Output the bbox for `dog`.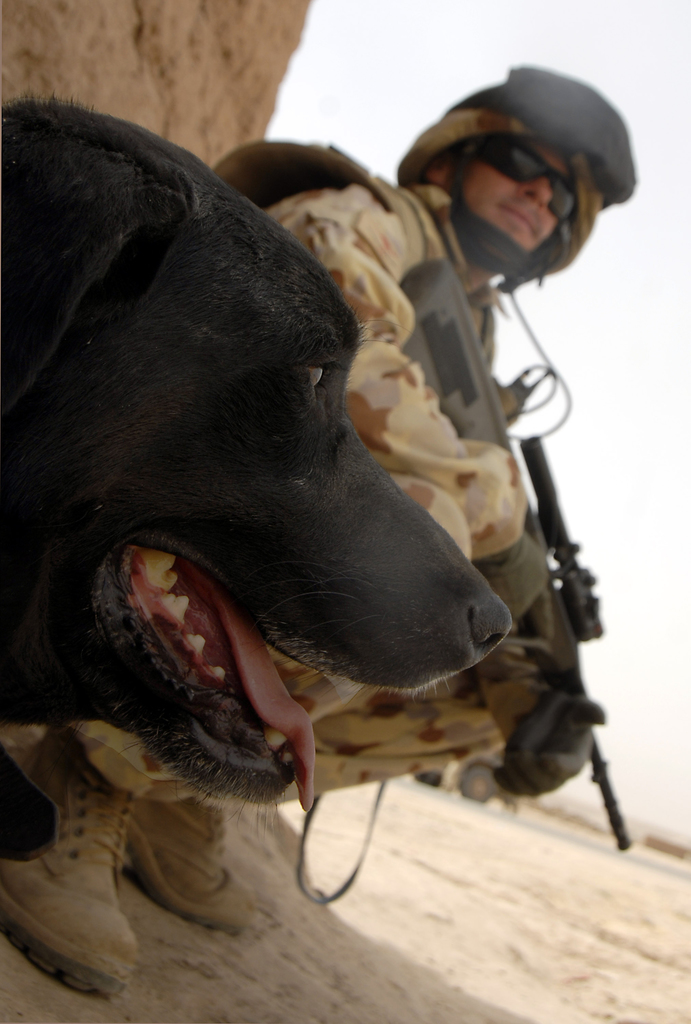
BBox(0, 94, 516, 865).
